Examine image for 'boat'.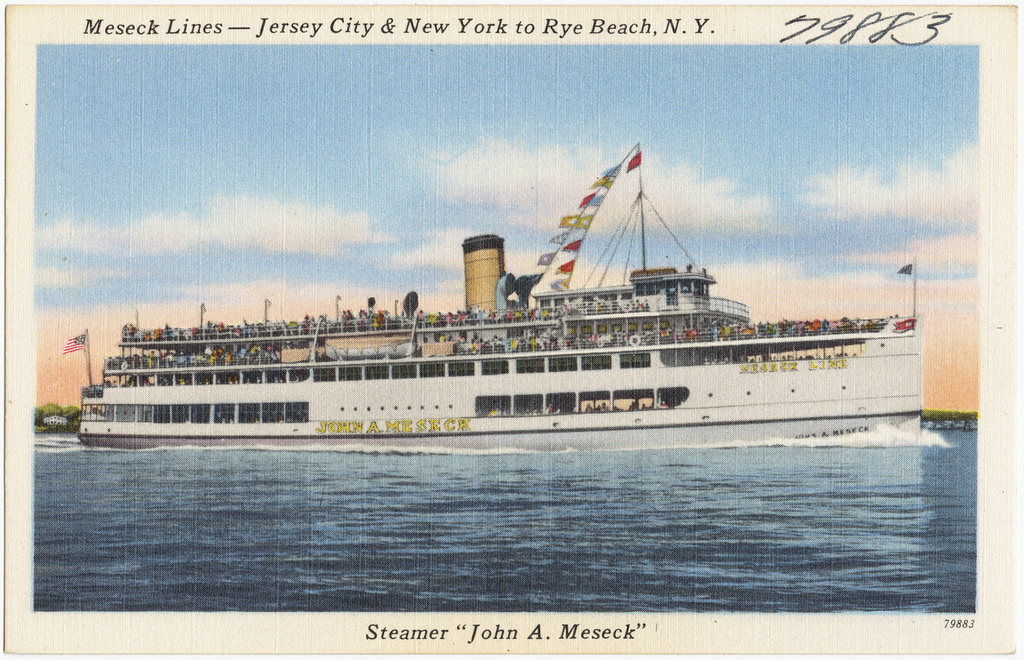
Examination result: bbox=(79, 156, 939, 440).
